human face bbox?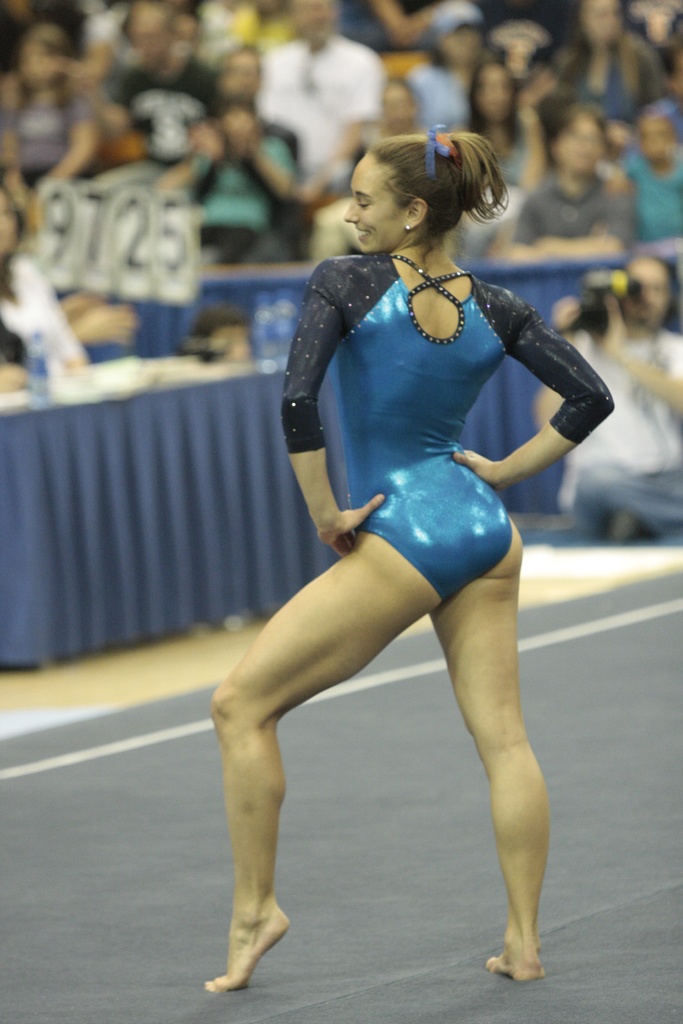
crop(559, 118, 604, 171)
